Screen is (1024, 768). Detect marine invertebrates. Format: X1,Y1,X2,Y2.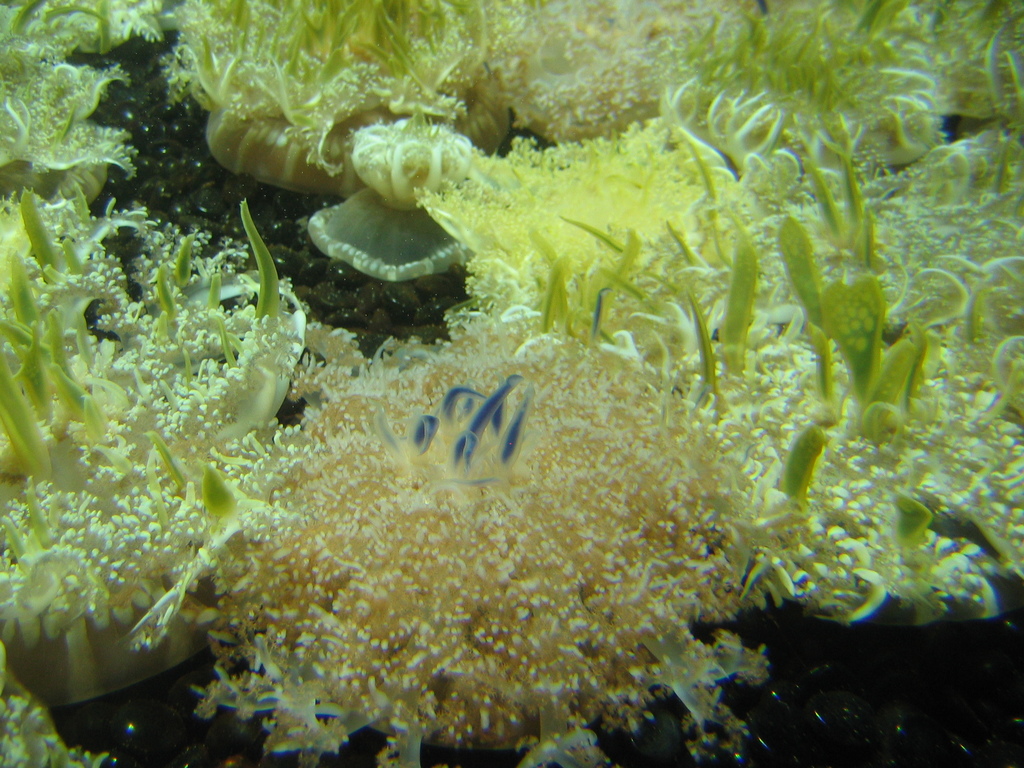
681,4,969,186.
